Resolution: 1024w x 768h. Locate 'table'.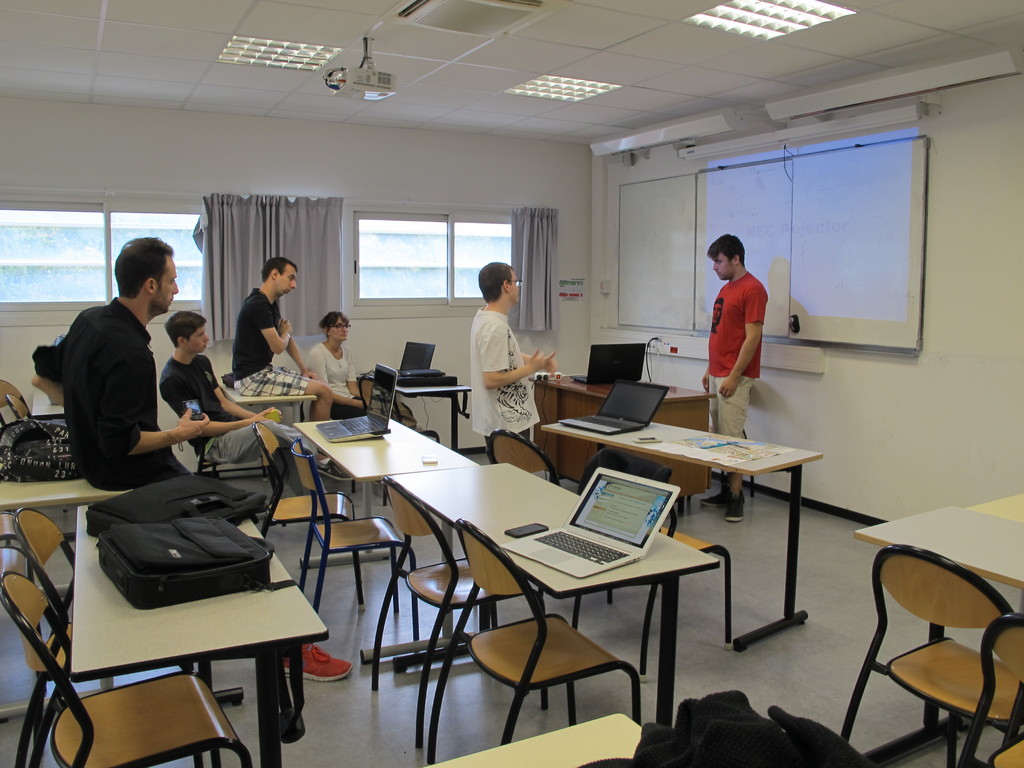
(x1=0, y1=478, x2=132, y2=725).
